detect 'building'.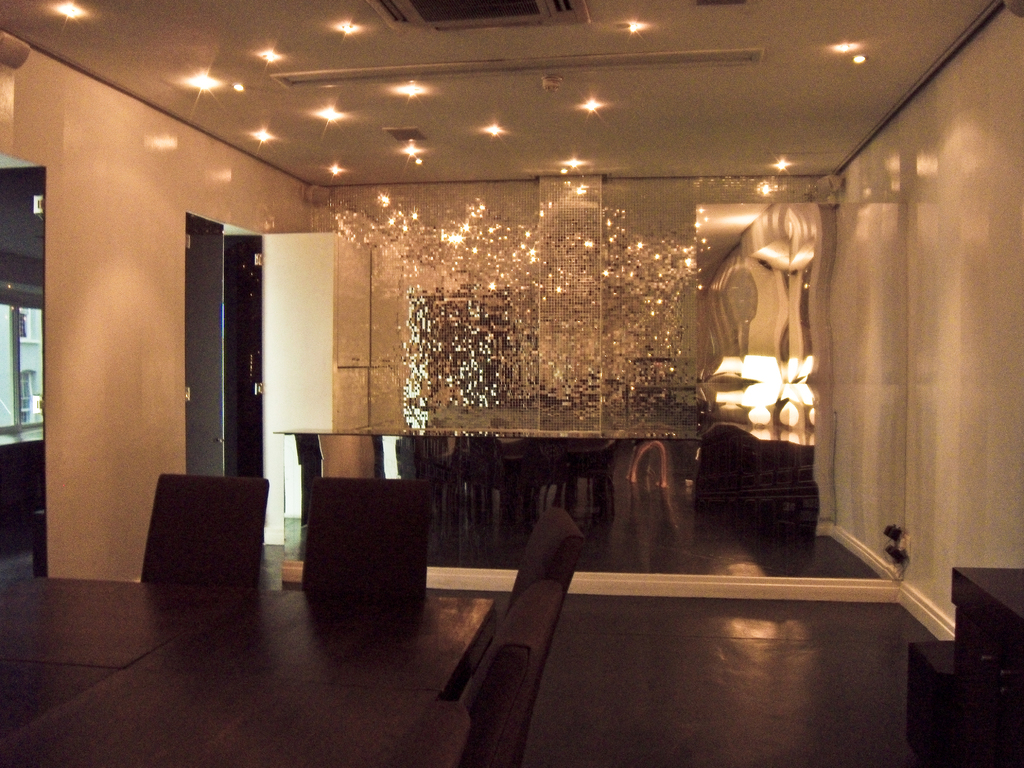
Detected at bbox(0, 0, 1023, 767).
